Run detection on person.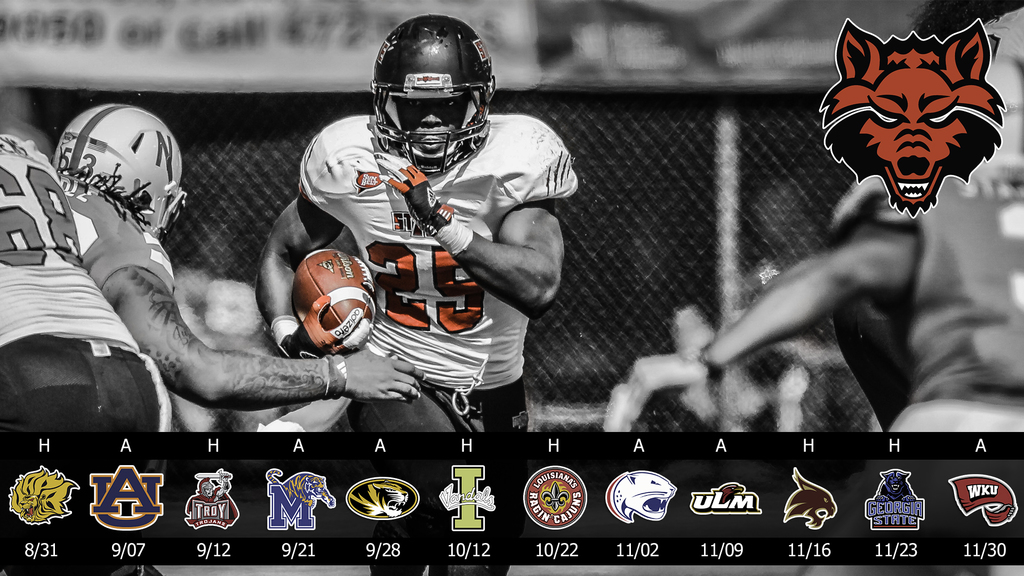
Result: box=[634, 0, 1023, 433].
